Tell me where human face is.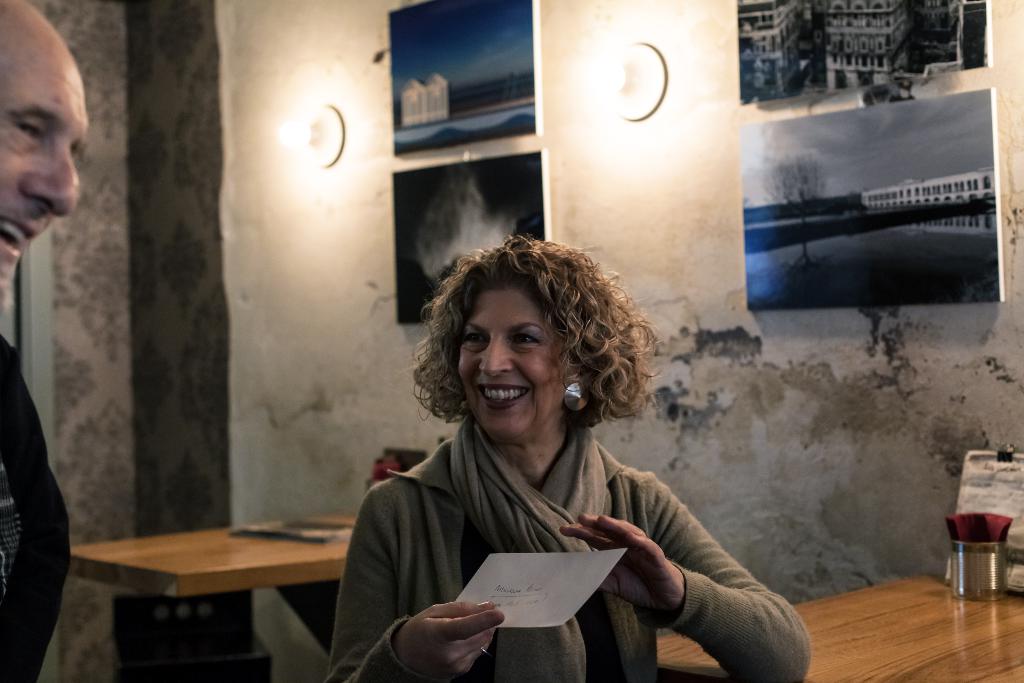
human face is at {"left": 447, "top": 289, "right": 588, "bottom": 436}.
